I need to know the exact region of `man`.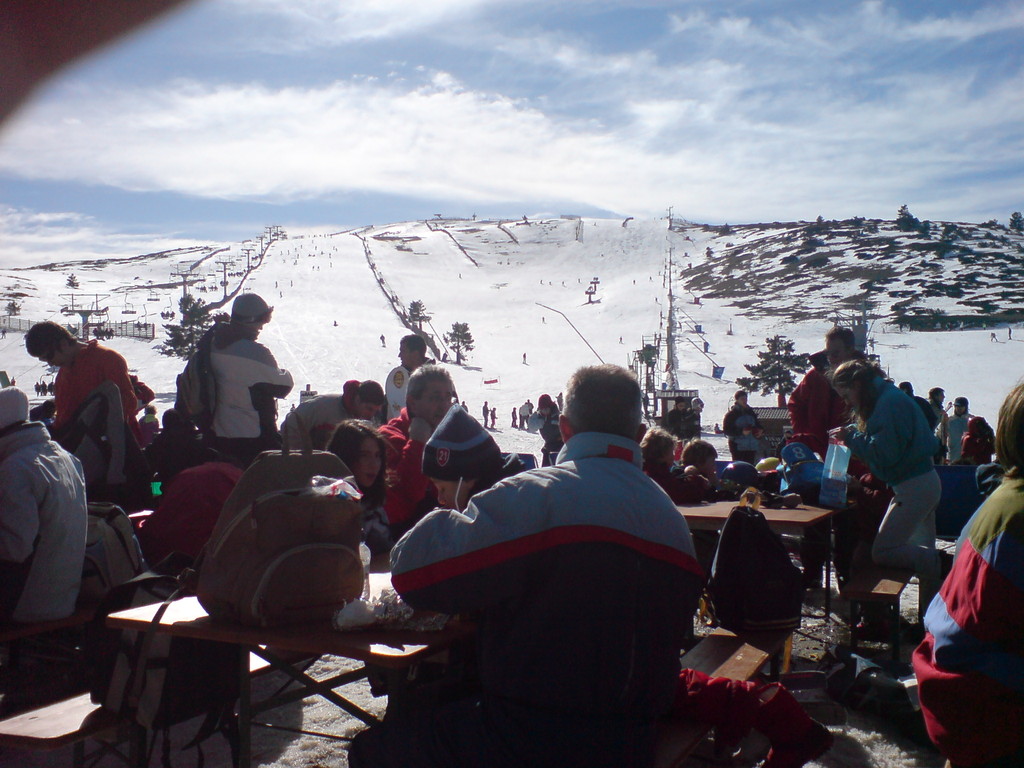
Region: select_region(773, 330, 890, 452).
